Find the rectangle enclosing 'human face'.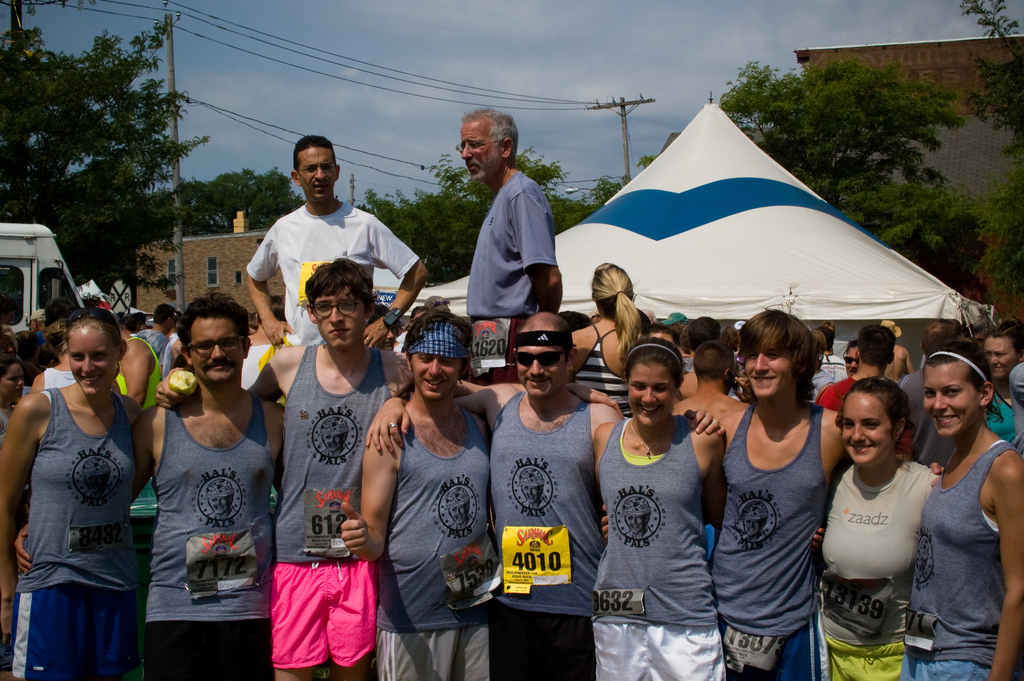
l=930, t=372, r=970, b=438.
